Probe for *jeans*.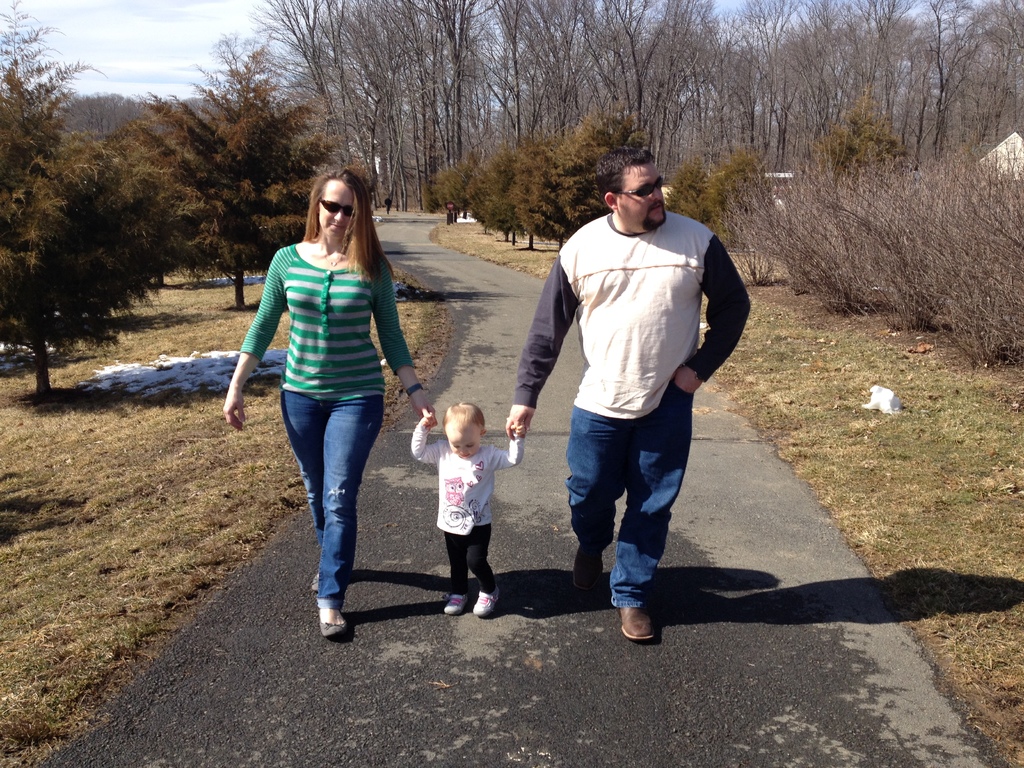
Probe result: <box>438,532,492,598</box>.
